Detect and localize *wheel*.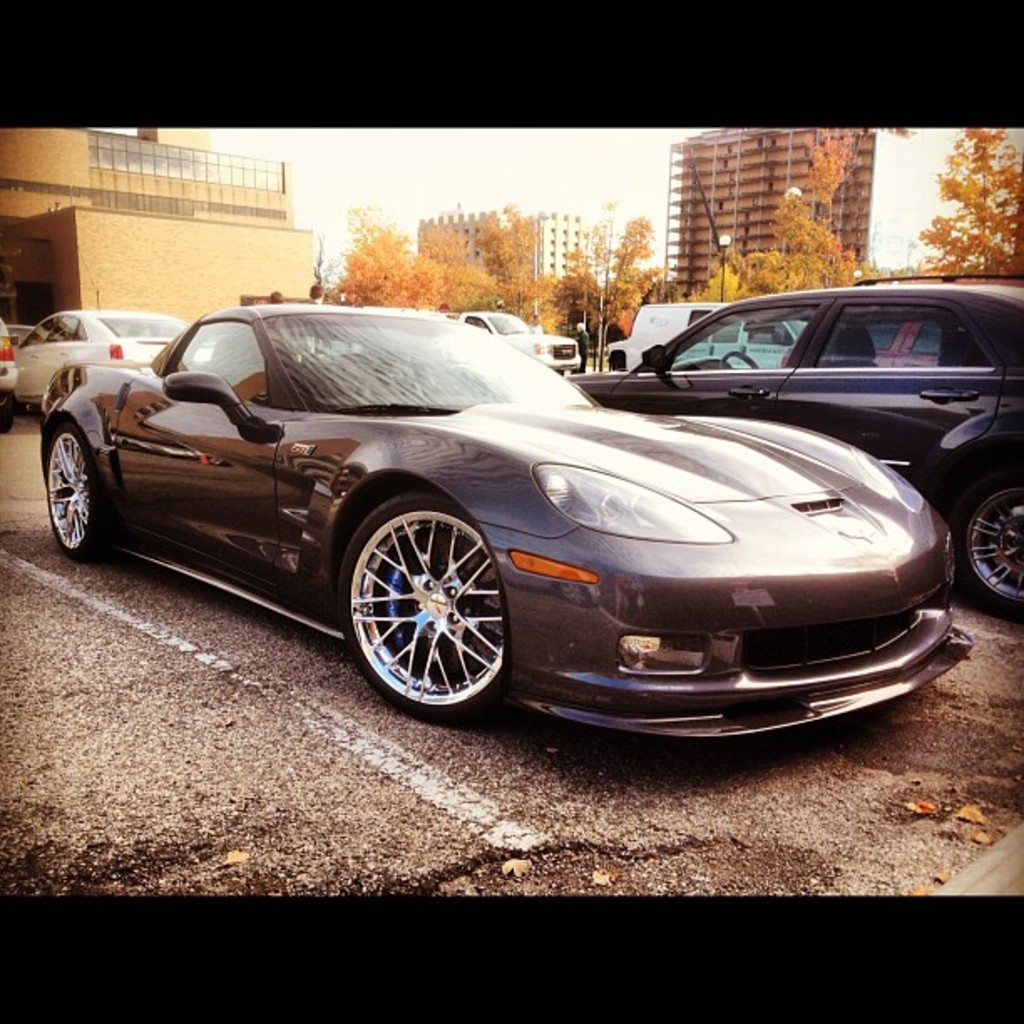
Localized at l=950, t=472, r=1022, b=624.
